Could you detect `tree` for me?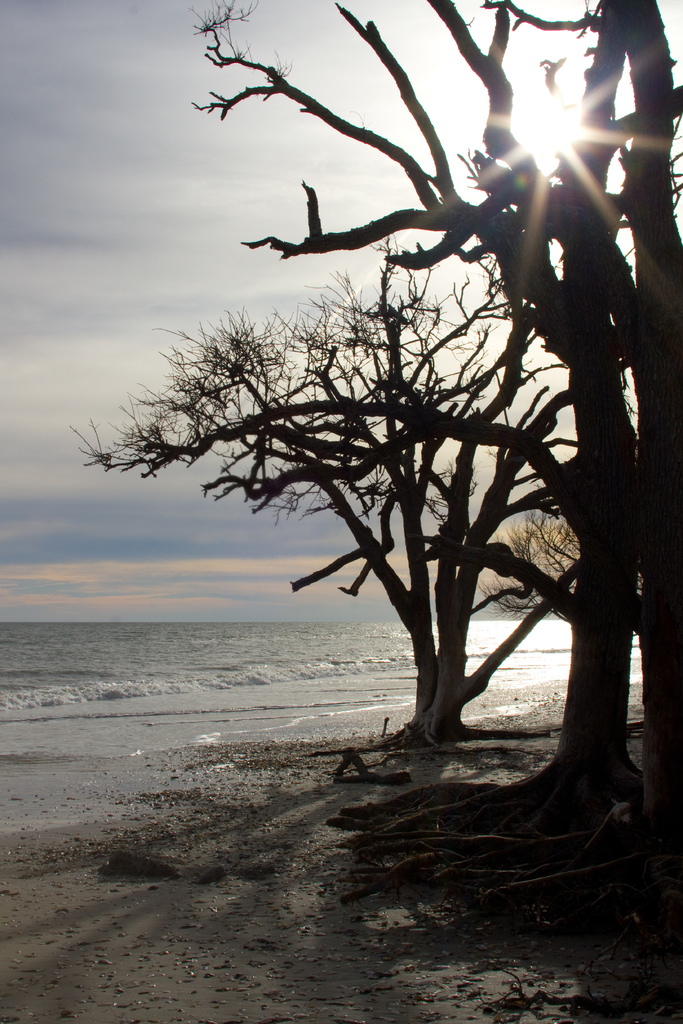
Detection result: Rect(477, 503, 579, 620).
